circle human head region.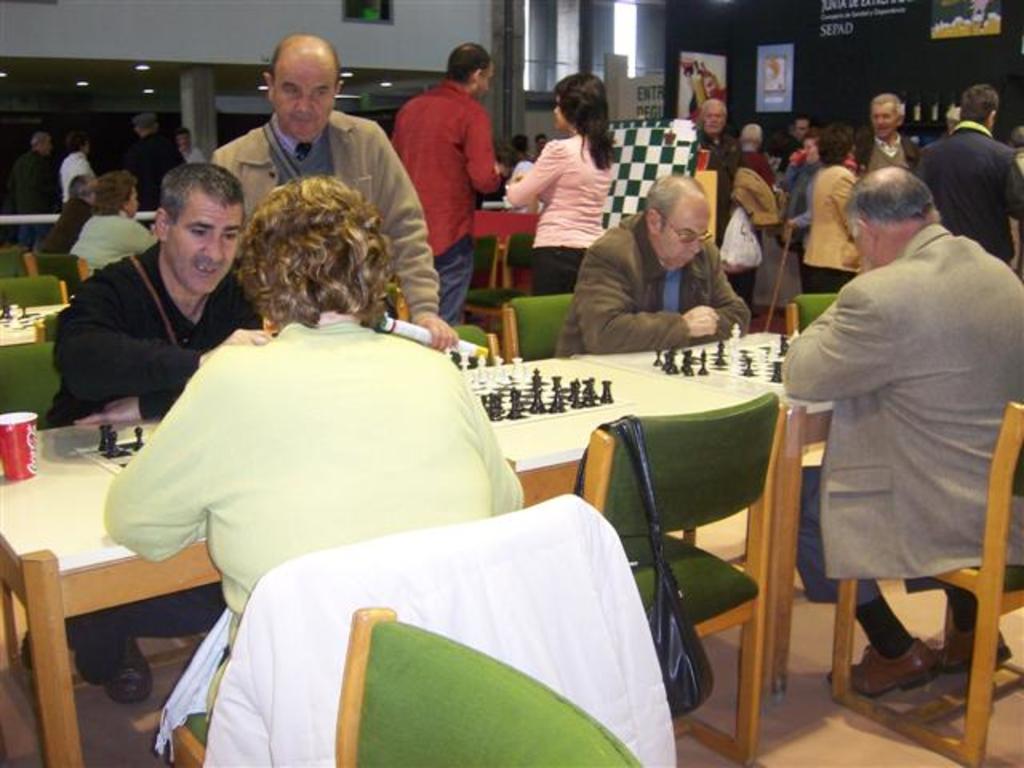
Region: detection(816, 120, 853, 168).
